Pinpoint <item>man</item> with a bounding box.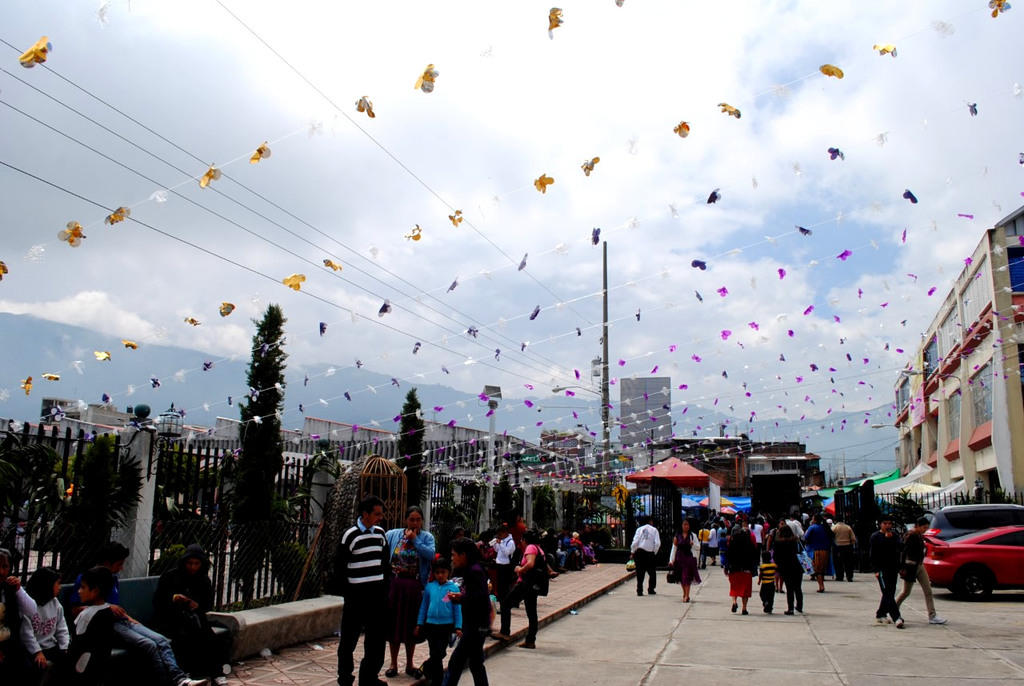
Rect(871, 515, 906, 632).
